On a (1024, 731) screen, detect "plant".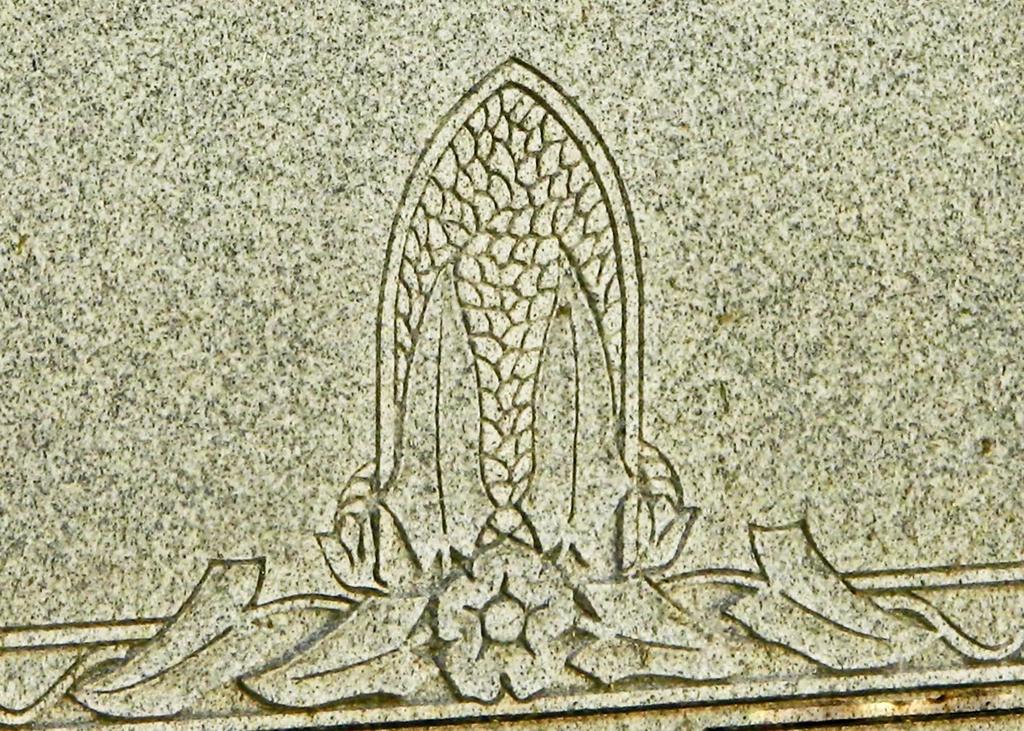
5/46/1023/728.
